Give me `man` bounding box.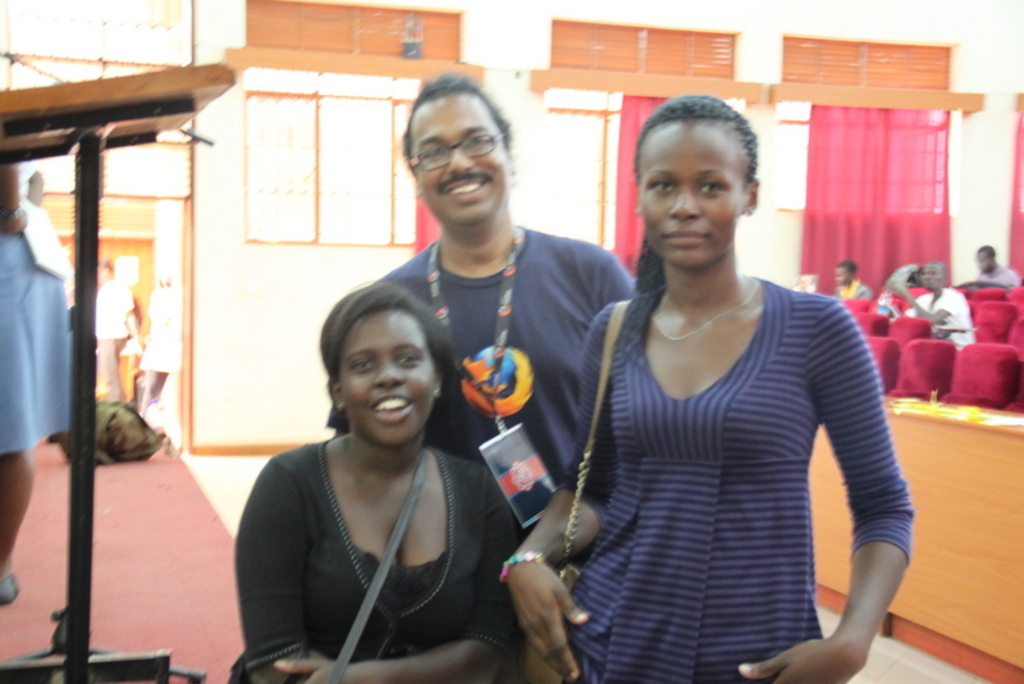
box=[884, 264, 979, 359].
